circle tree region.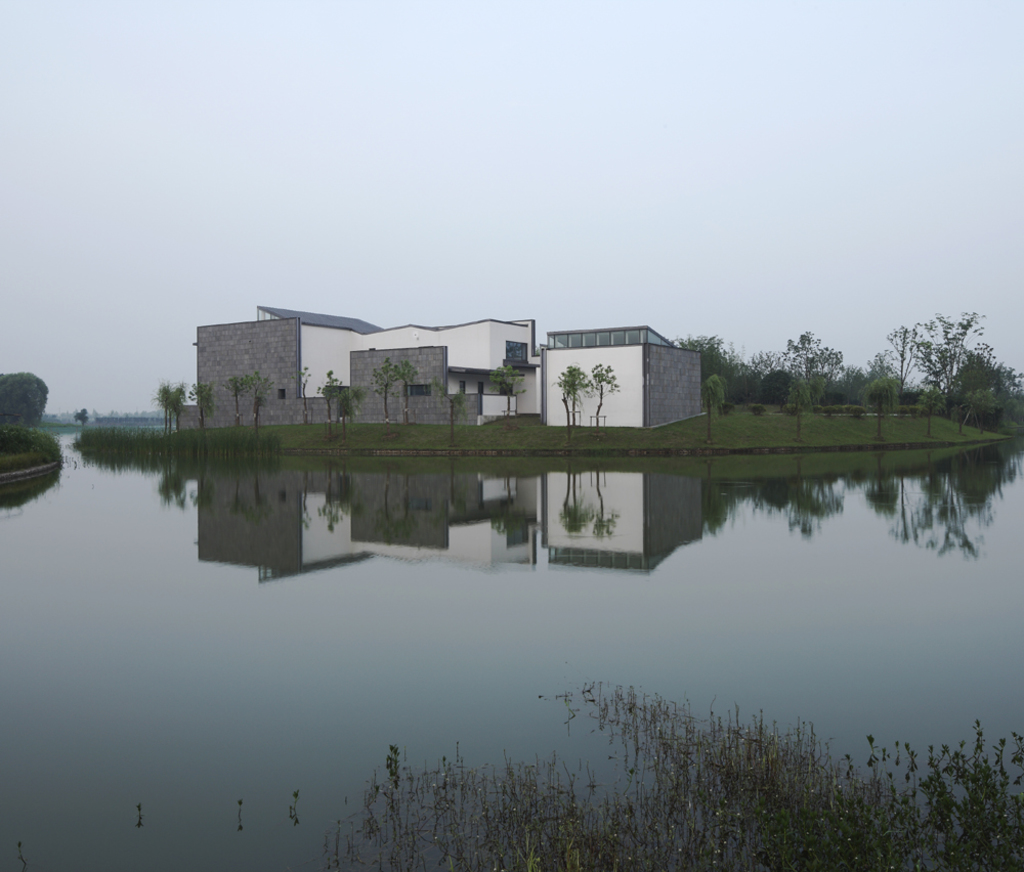
Region: 77,405,90,432.
